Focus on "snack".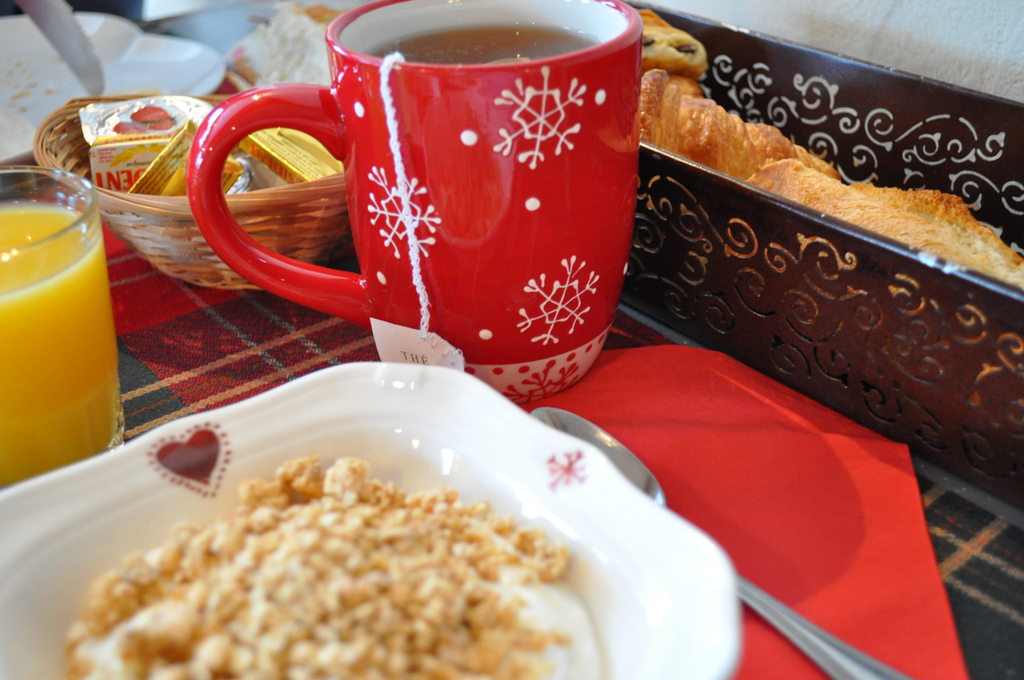
Focused at locate(639, 10, 1023, 403).
